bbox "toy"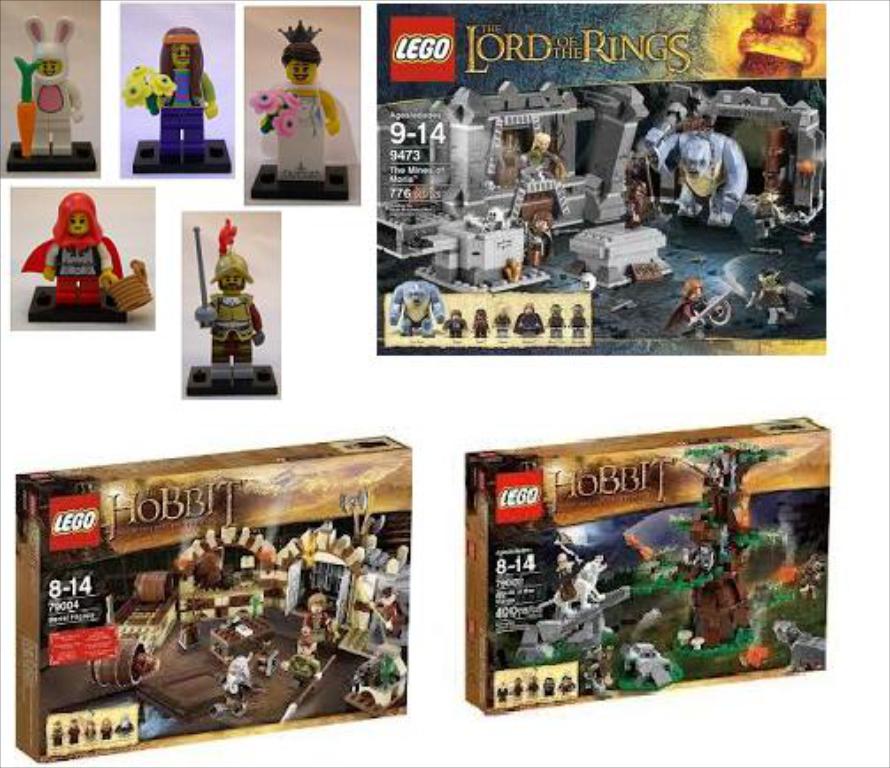
pyautogui.locateOnScreen(23, 195, 154, 303)
